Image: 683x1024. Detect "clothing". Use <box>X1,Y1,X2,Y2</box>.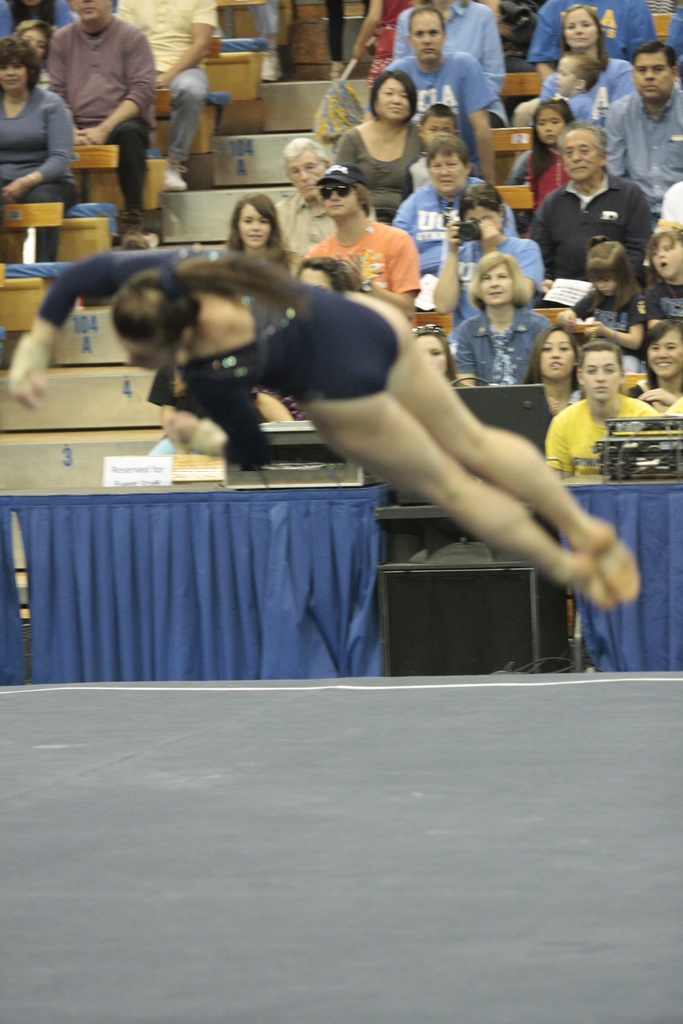
<box>37,0,165,166</box>.
